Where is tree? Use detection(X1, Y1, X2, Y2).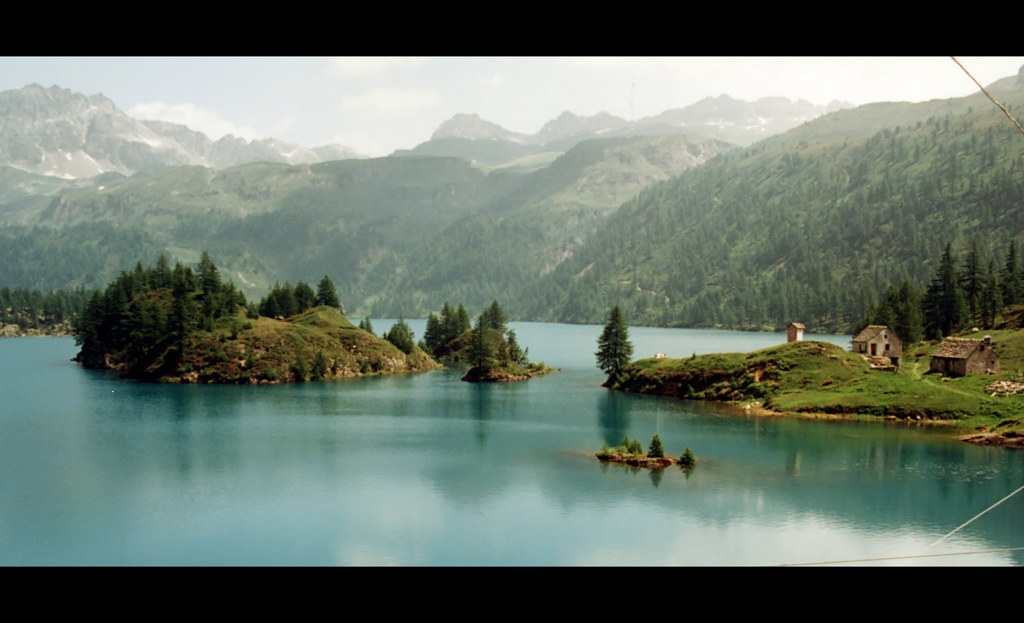
detection(479, 302, 511, 335).
